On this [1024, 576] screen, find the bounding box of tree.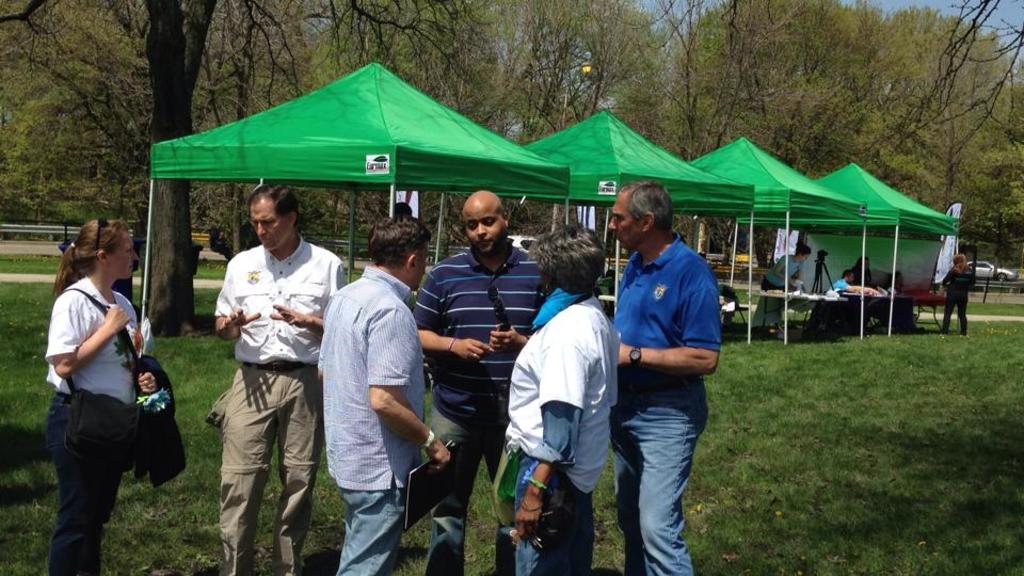
Bounding box: BBox(887, 26, 1010, 197).
